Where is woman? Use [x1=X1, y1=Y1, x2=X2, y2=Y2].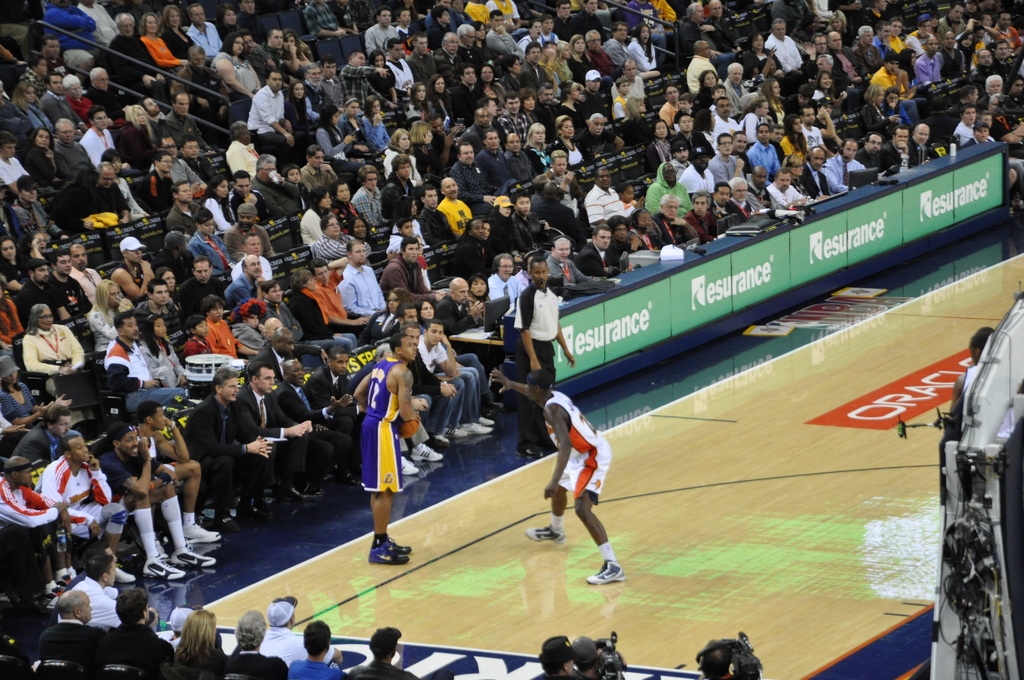
[x1=425, y1=72, x2=465, y2=137].
